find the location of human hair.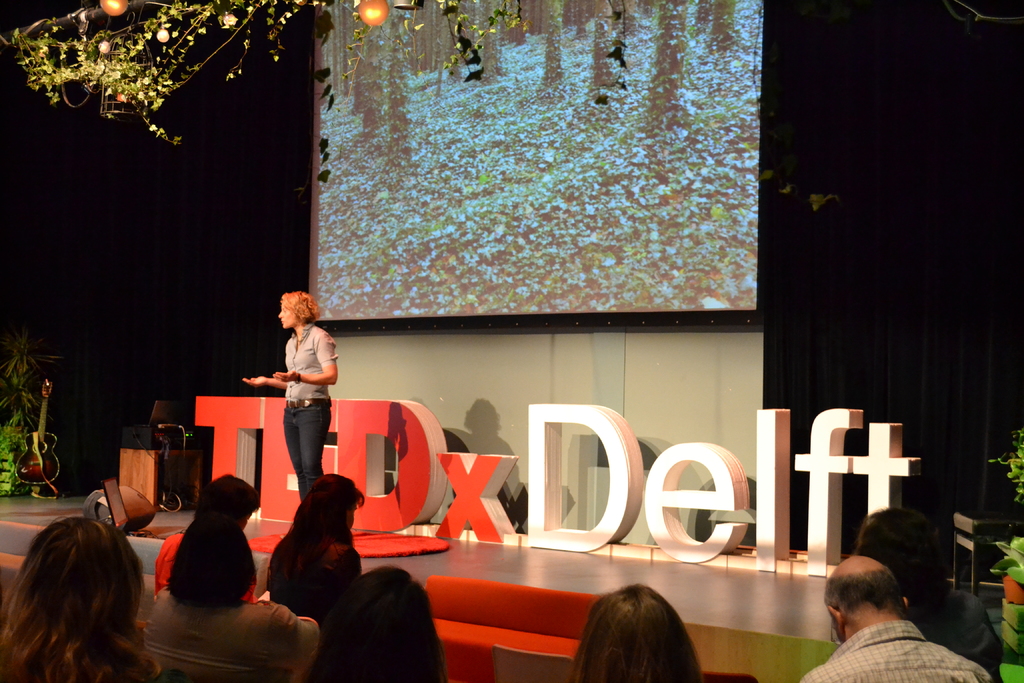
Location: x1=858 y1=505 x2=957 y2=619.
